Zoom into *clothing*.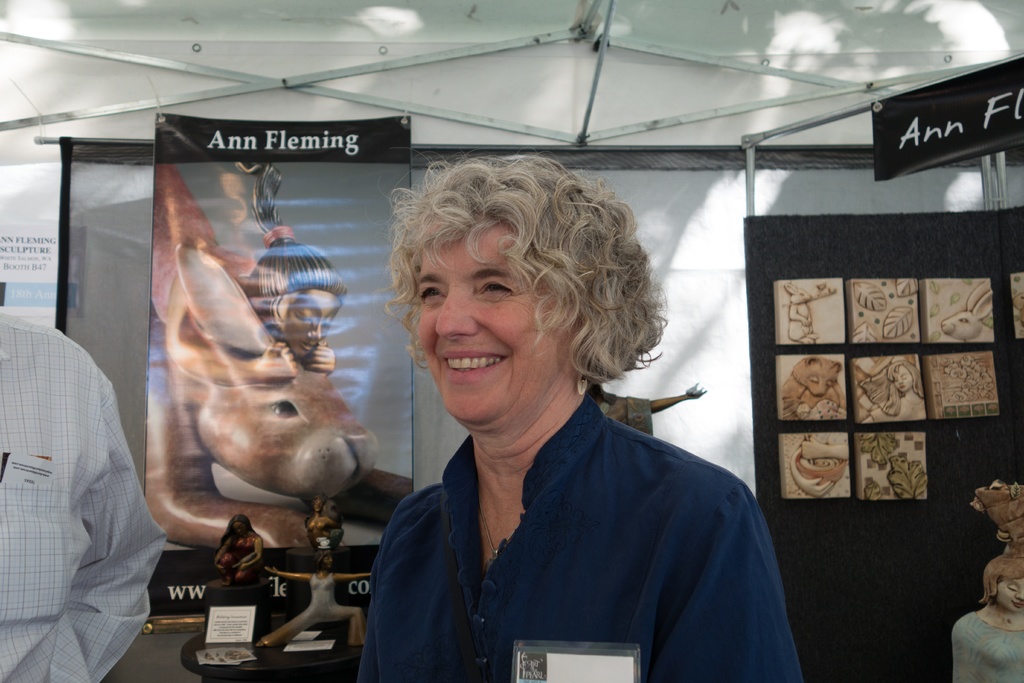
Zoom target: [x1=325, y1=367, x2=809, y2=682].
